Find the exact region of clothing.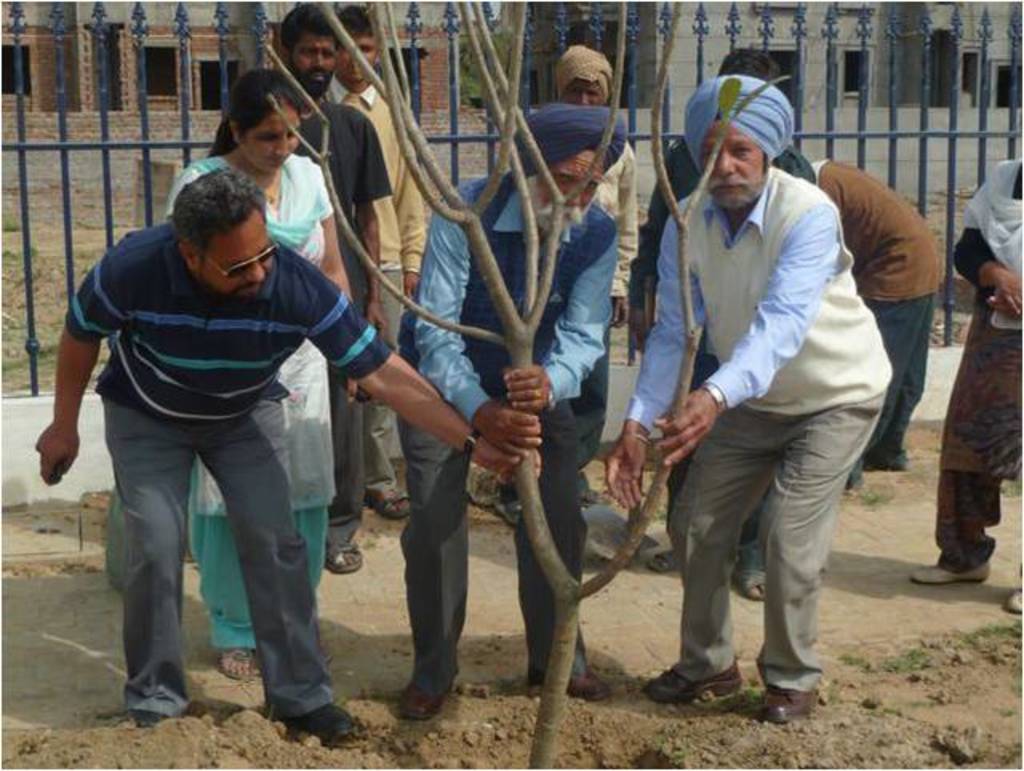
Exact region: pyautogui.locateOnScreen(933, 157, 1022, 584).
